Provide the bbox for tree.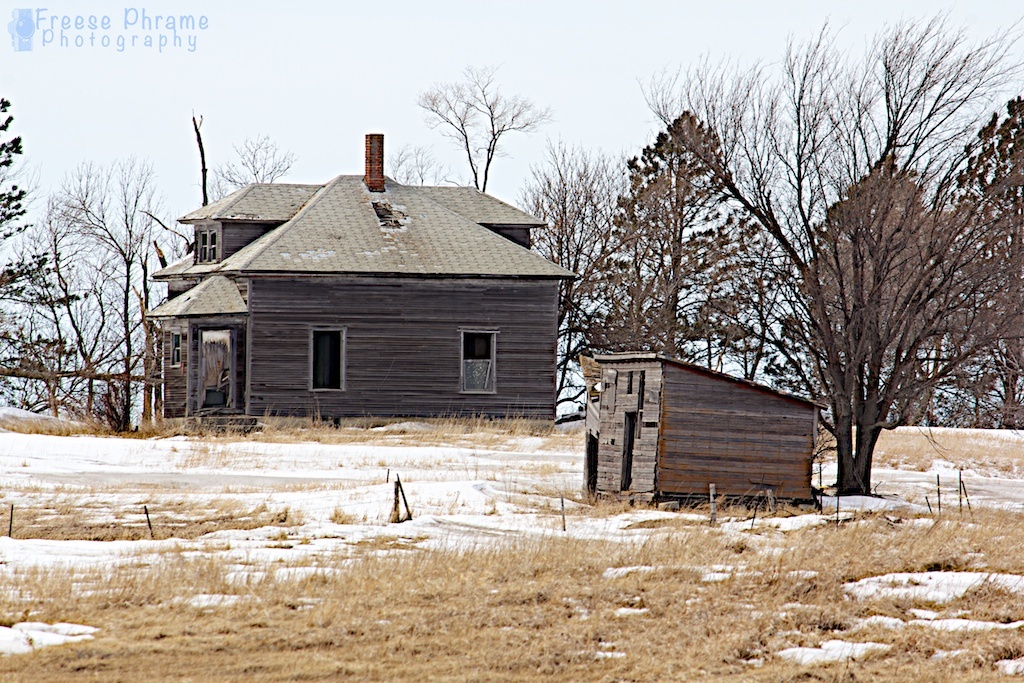
box=[0, 96, 69, 382].
